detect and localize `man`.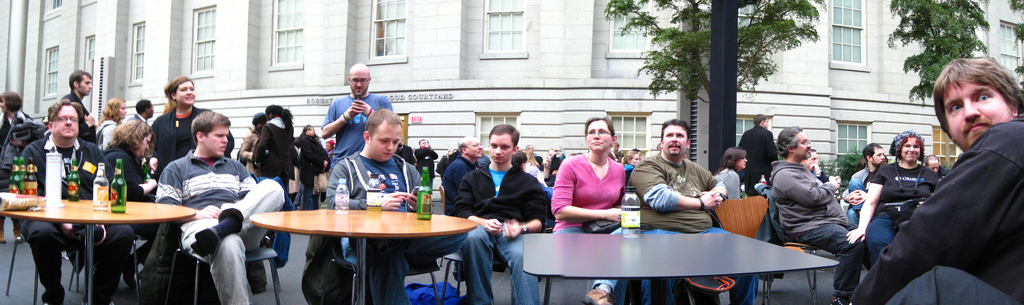
Localized at rect(317, 61, 391, 165).
